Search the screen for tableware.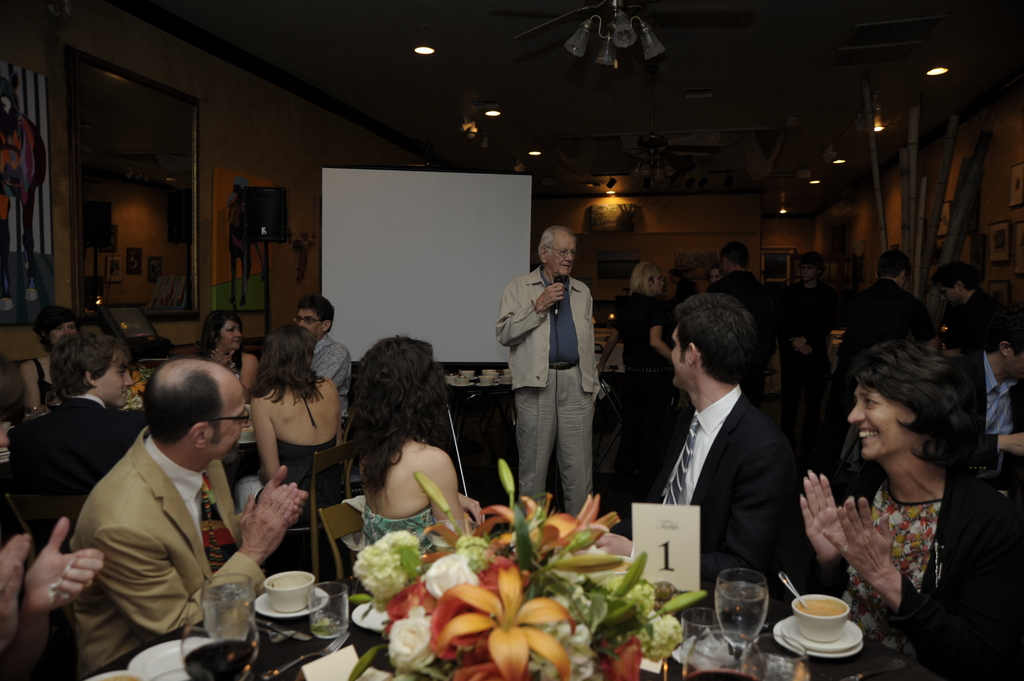
Found at x1=252 y1=582 x2=328 y2=624.
